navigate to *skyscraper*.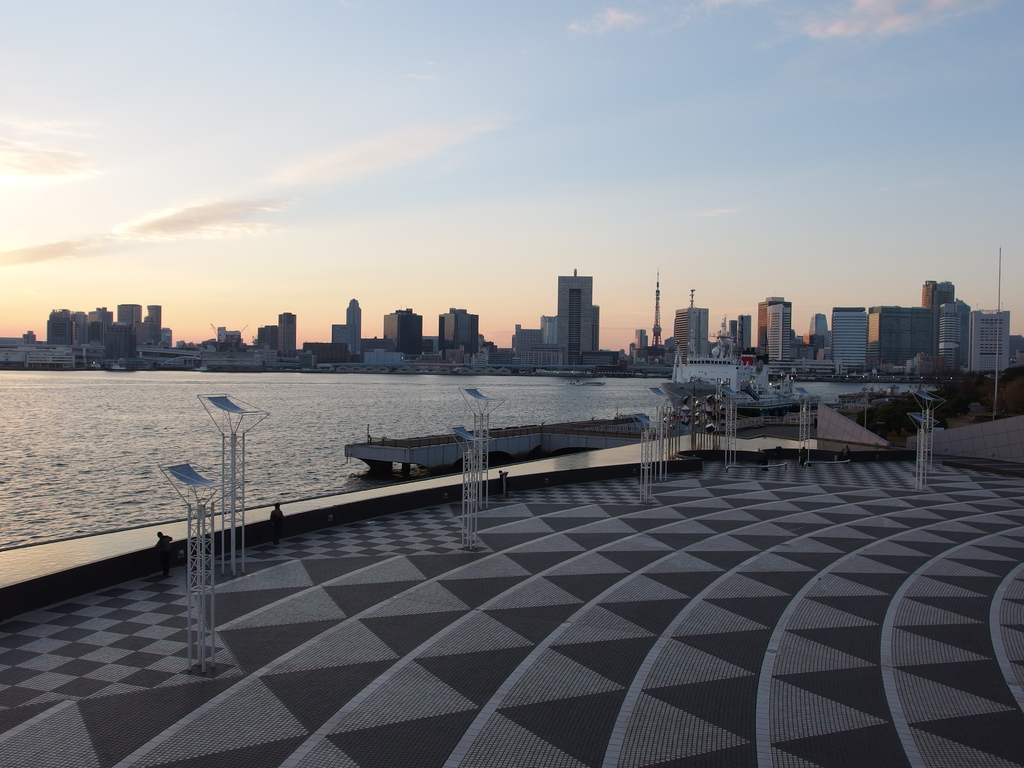
Navigation target: x1=277 y1=308 x2=293 y2=356.
